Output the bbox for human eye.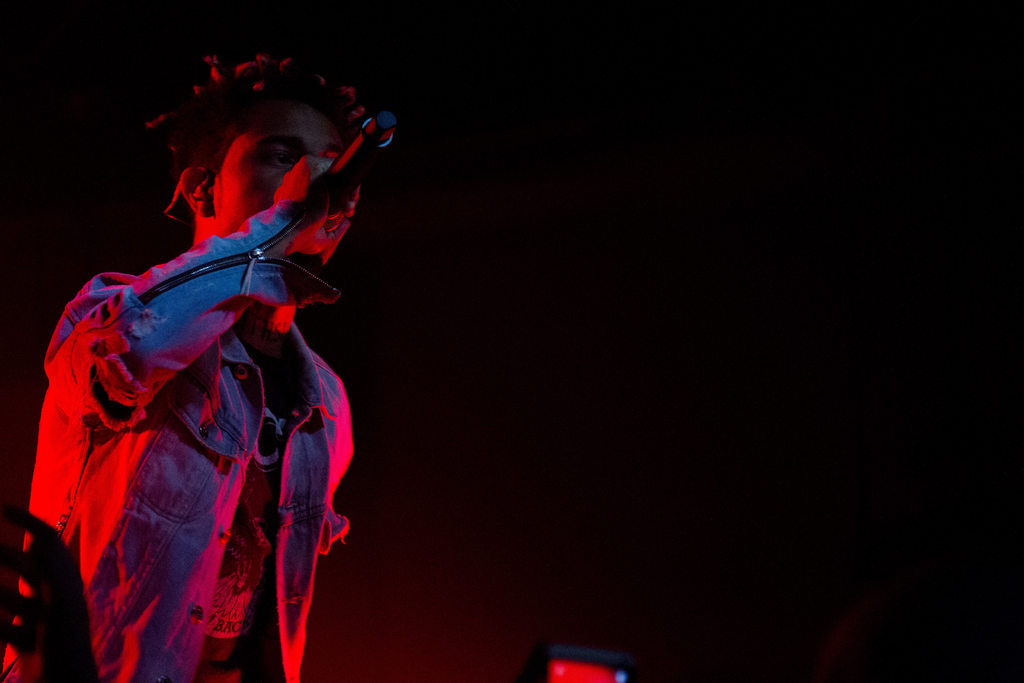
252, 138, 297, 161.
